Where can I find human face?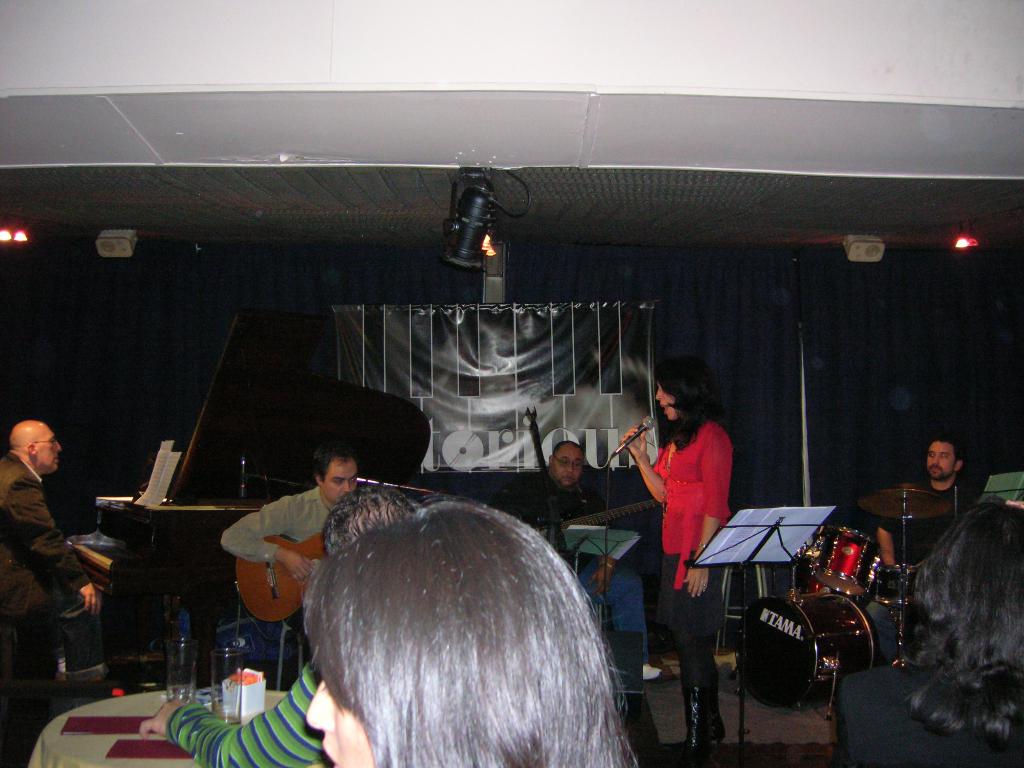
You can find it at x1=301, y1=680, x2=369, y2=767.
